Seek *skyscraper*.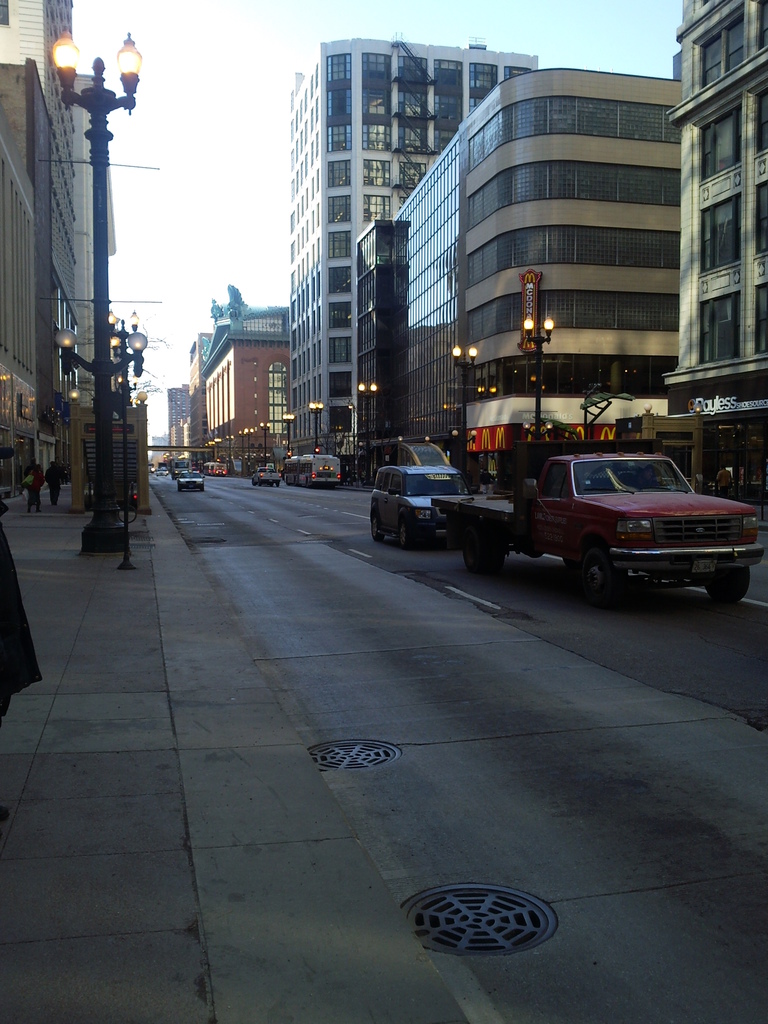
crop(275, 8, 469, 468).
